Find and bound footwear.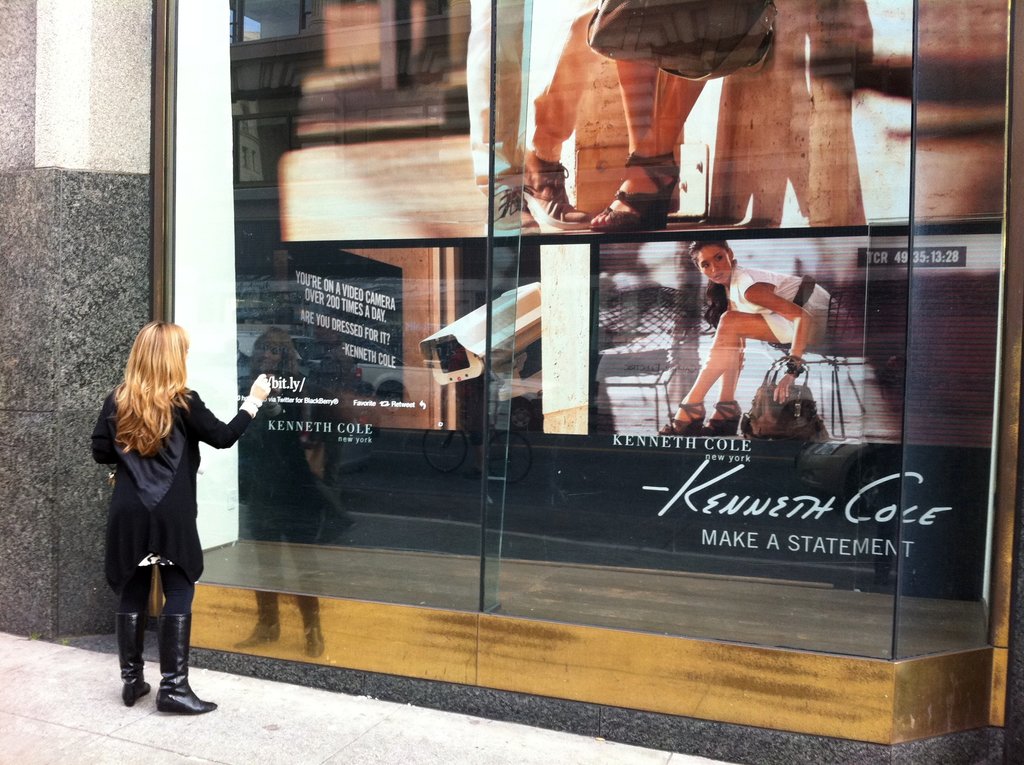
Bound: 490 144 586 230.
